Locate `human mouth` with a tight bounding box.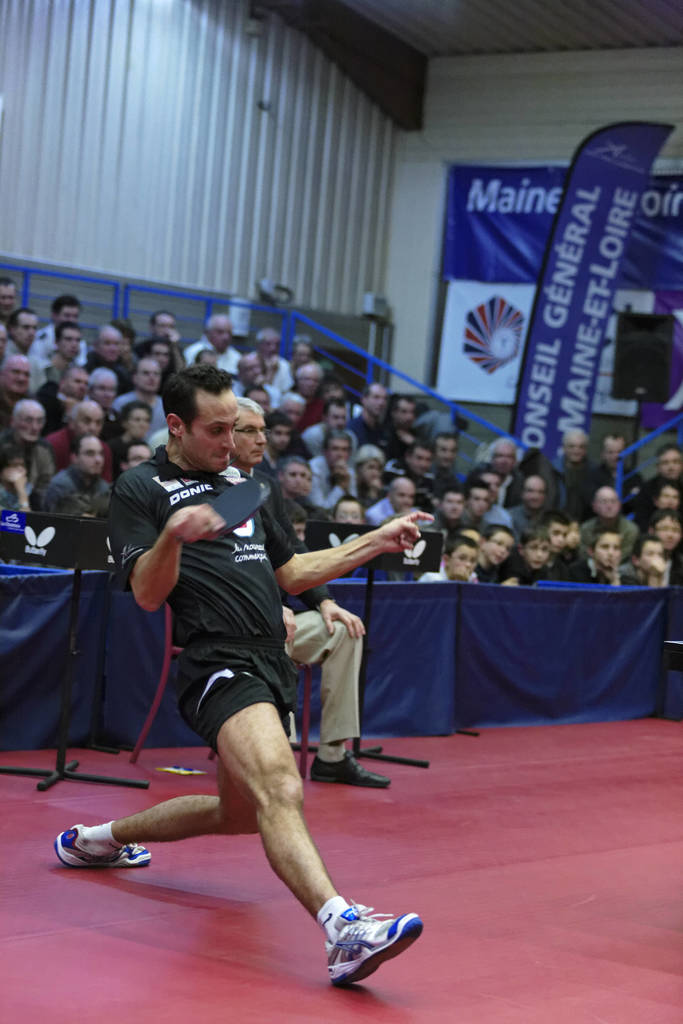
210:451:240:467.
